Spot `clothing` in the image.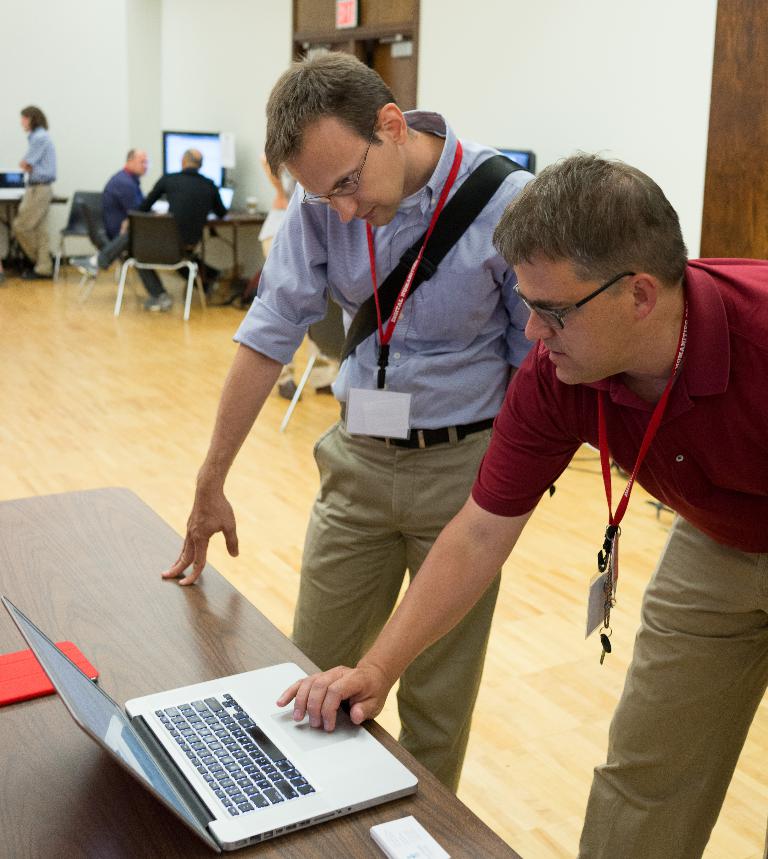
`clothing` found at (92, 173, 223, 303).
